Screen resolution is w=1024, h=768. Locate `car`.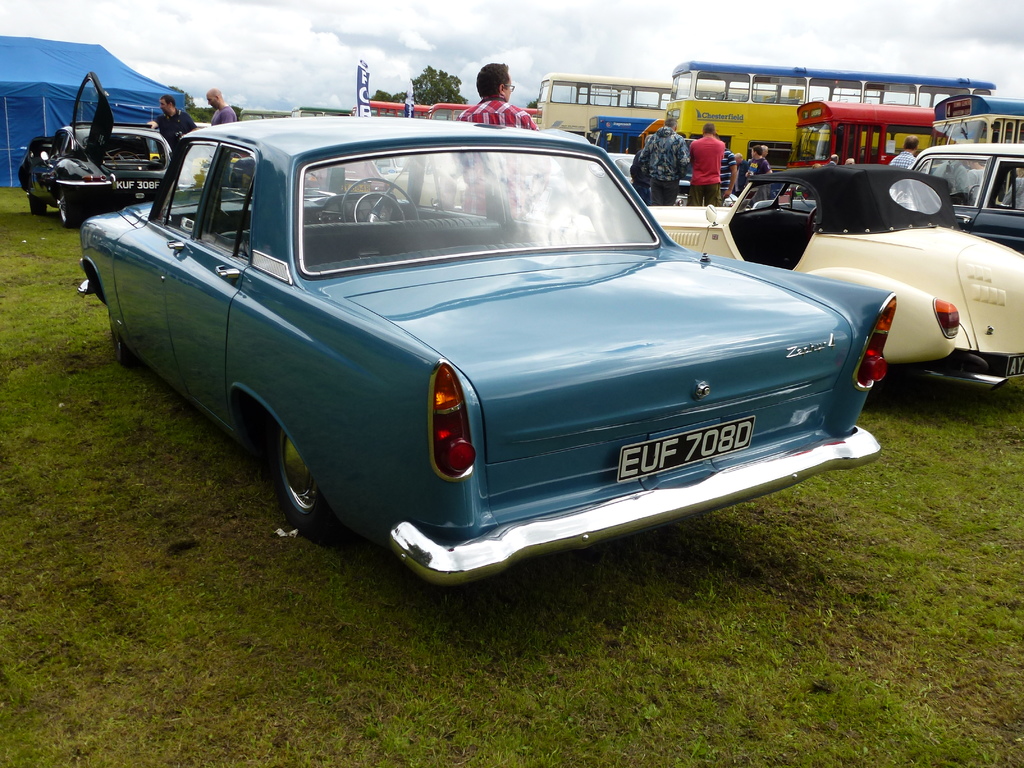
<region>920, 145, 1023, 249</region>.
